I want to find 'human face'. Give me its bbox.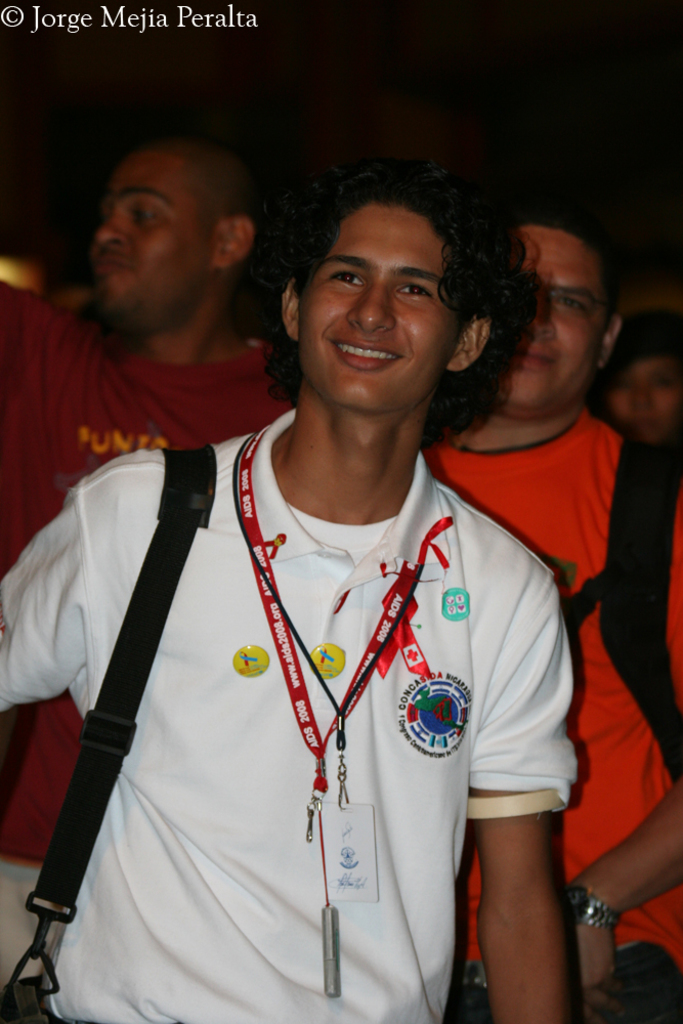
region(86, 159, 210, 329).
